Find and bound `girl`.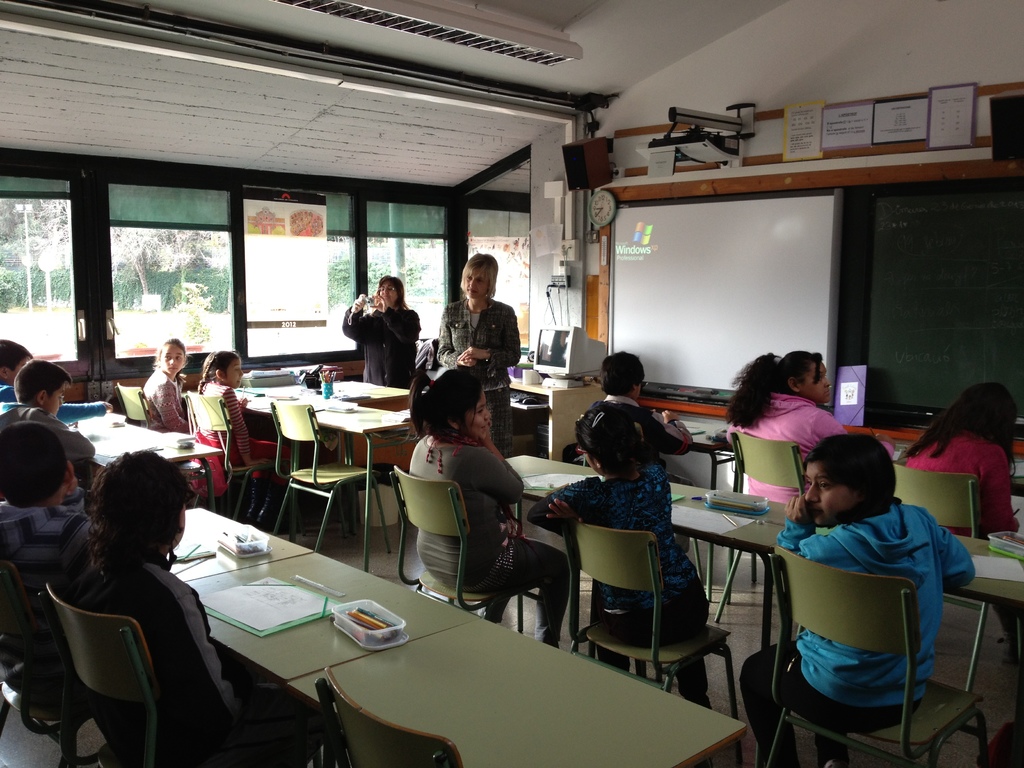
Bound: <bbox>726, 346, 893, 509</bbox>.
